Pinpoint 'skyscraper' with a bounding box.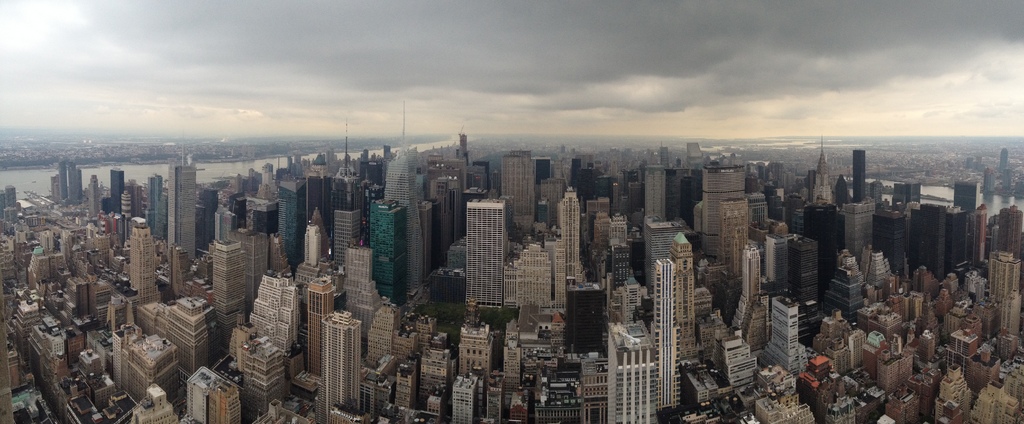
bbox=(208, 380, 242, 423).
